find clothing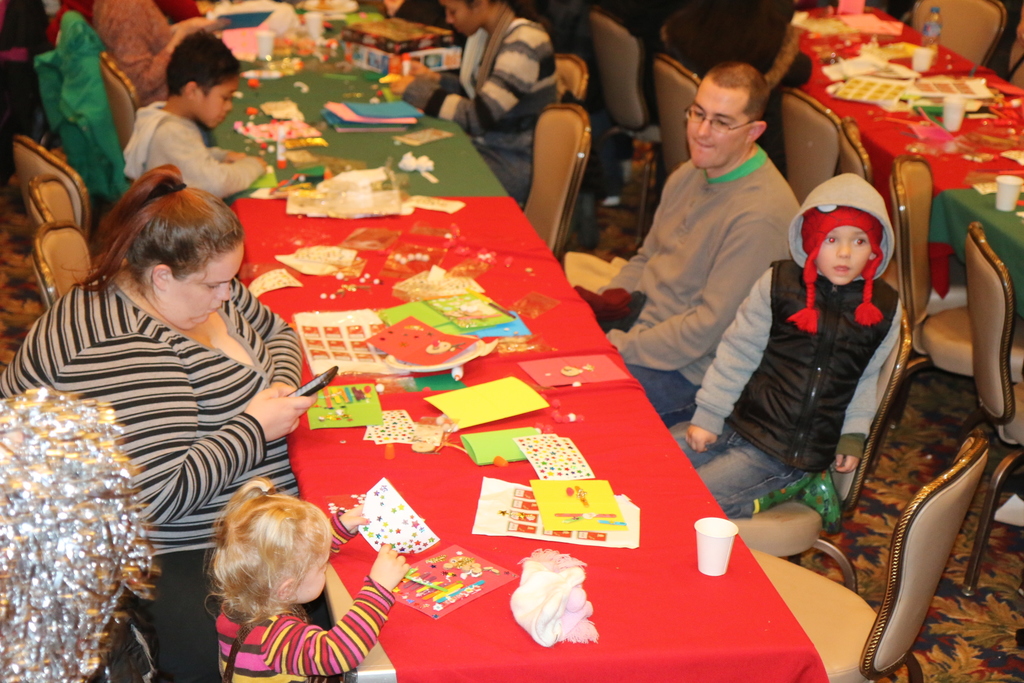
[left=660, top=165, right=902, bottom=523]
